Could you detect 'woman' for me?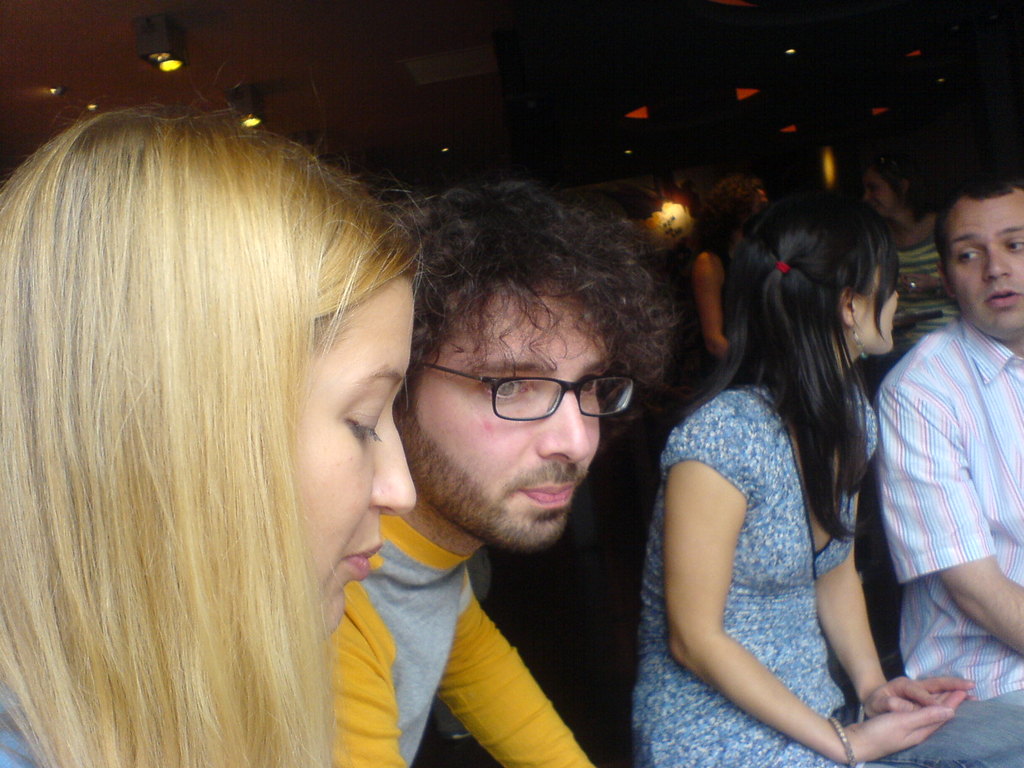
Detection result: x1=632 y1=177 x2=938 y2=767.
